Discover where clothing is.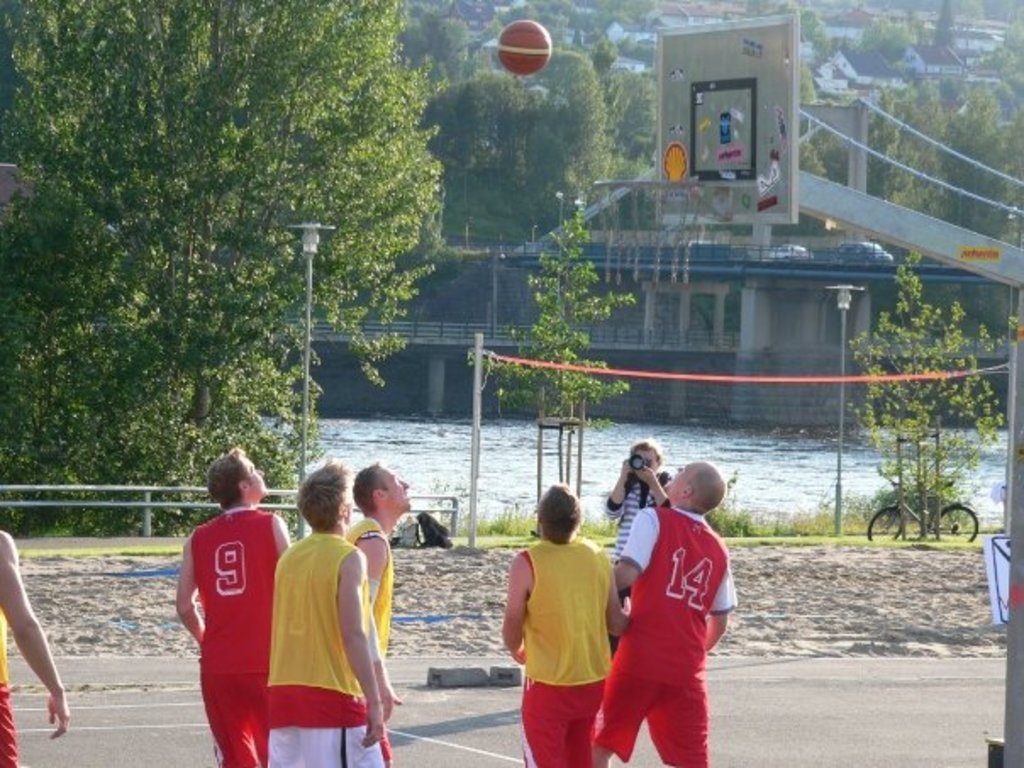
Discovered at 592 504 744 766.
